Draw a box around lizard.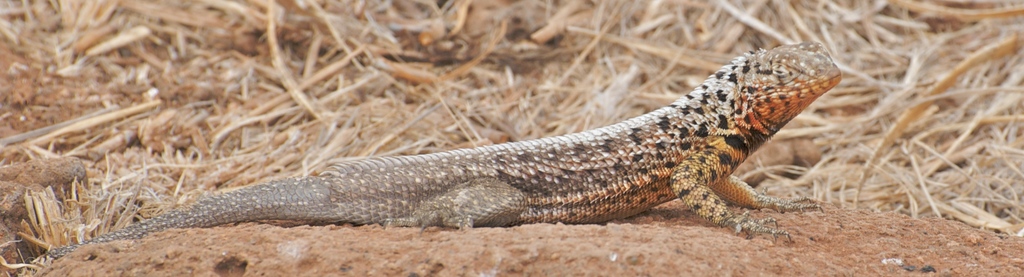
Rect(42, 56, 845, 256).
